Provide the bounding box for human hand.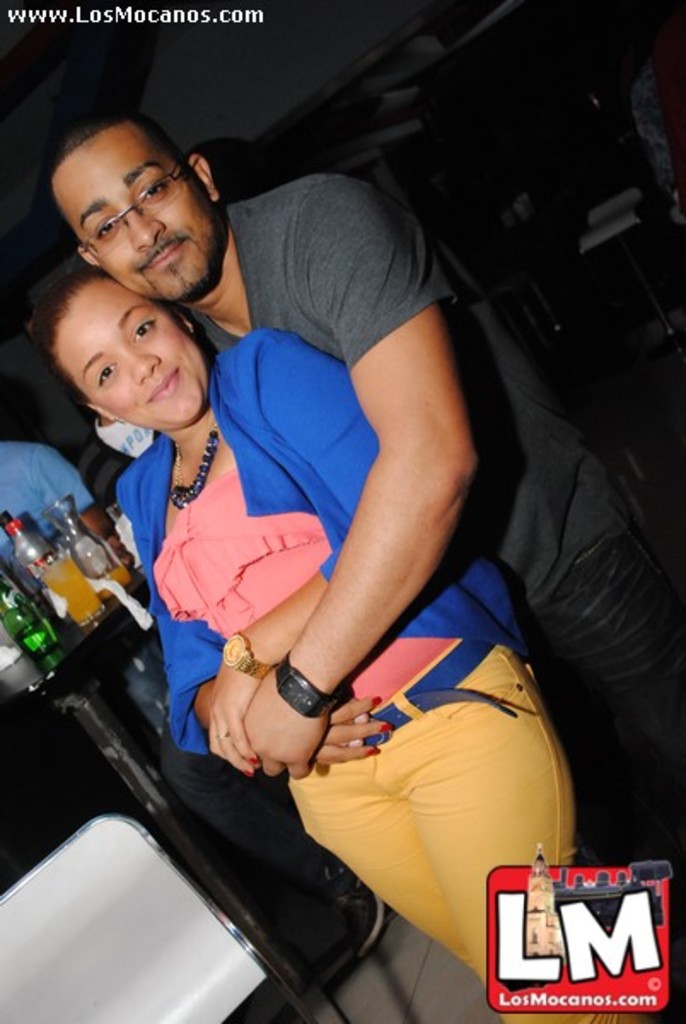
{"left": 328, "top": 672, "right": 396, "bottom": 763}.
